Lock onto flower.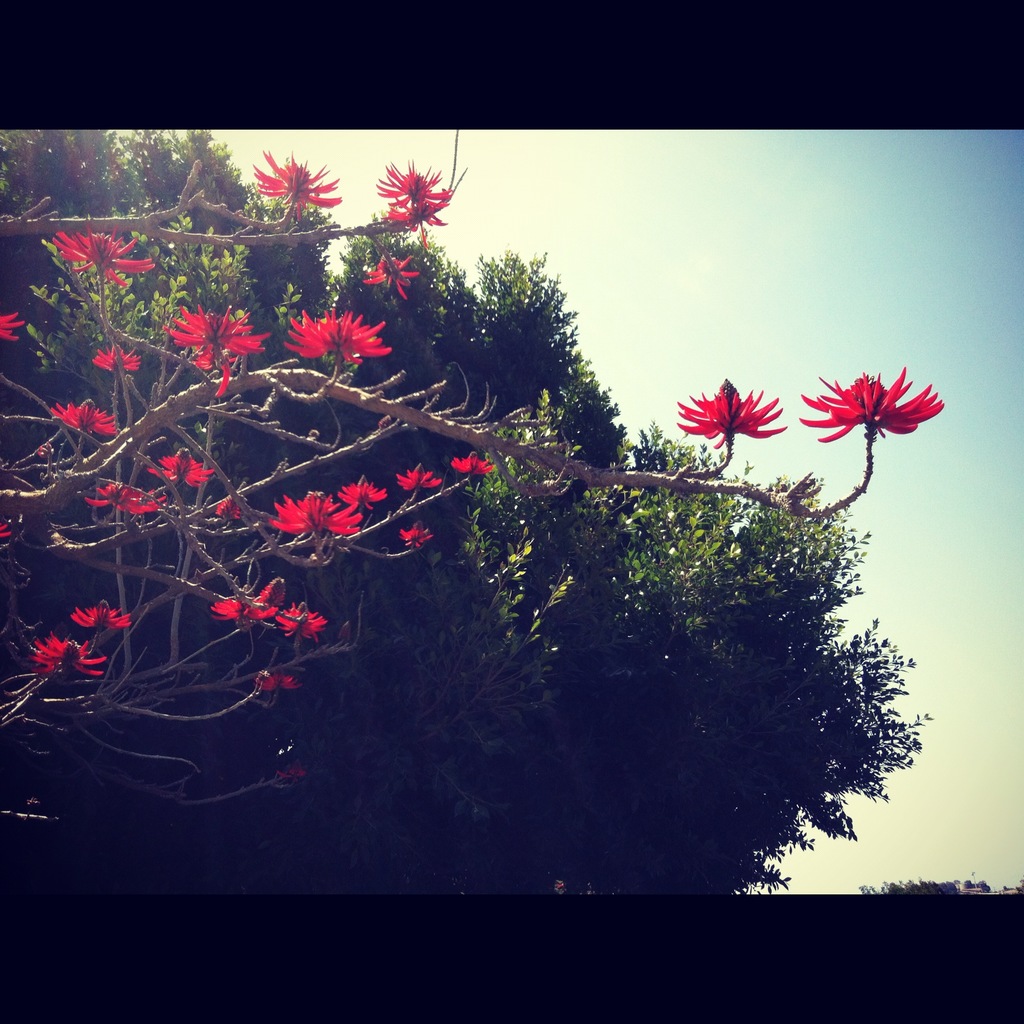
Locked: [146, 445, 218, 484].
